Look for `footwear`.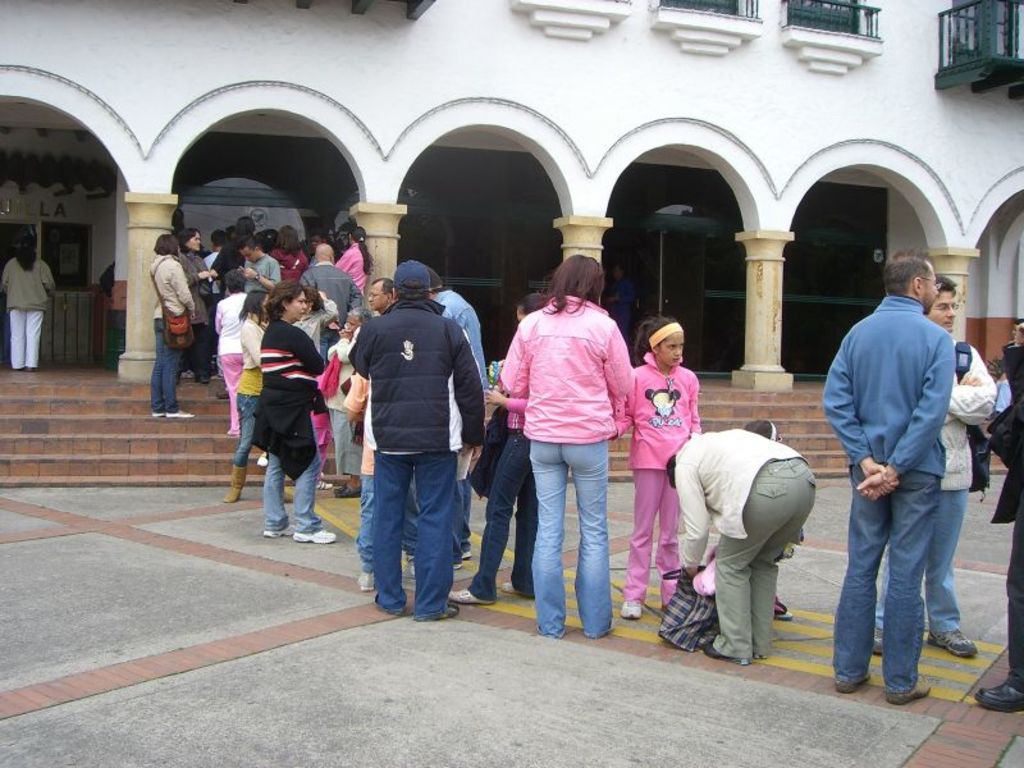
Found: {"x1": 264, "y1": 525, "x2": 301, "y2": 536}.
